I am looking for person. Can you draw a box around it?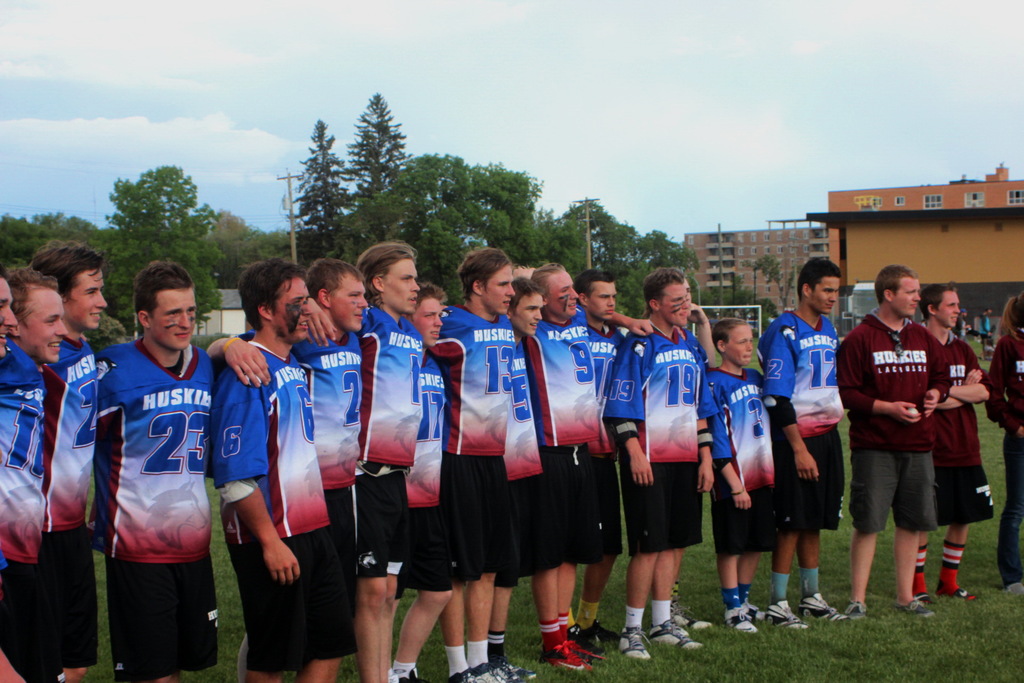
Sure, the bounding box is l=611, t=269, r=713, b=659.
